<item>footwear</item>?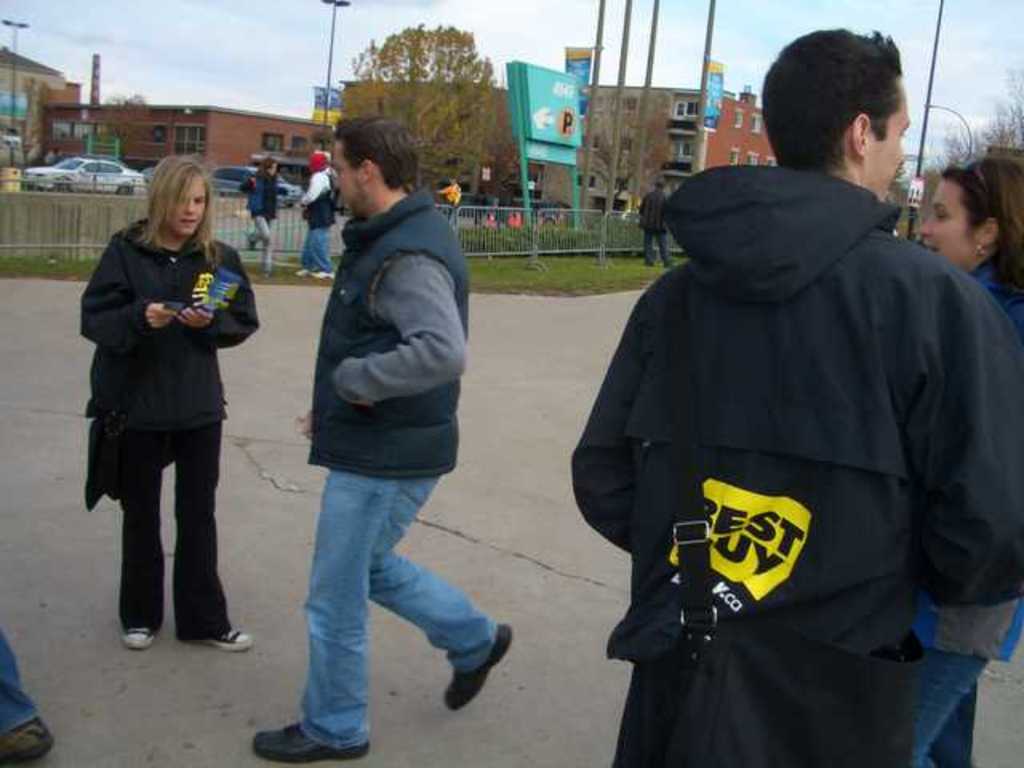
region(434, 630, 499, 722)
